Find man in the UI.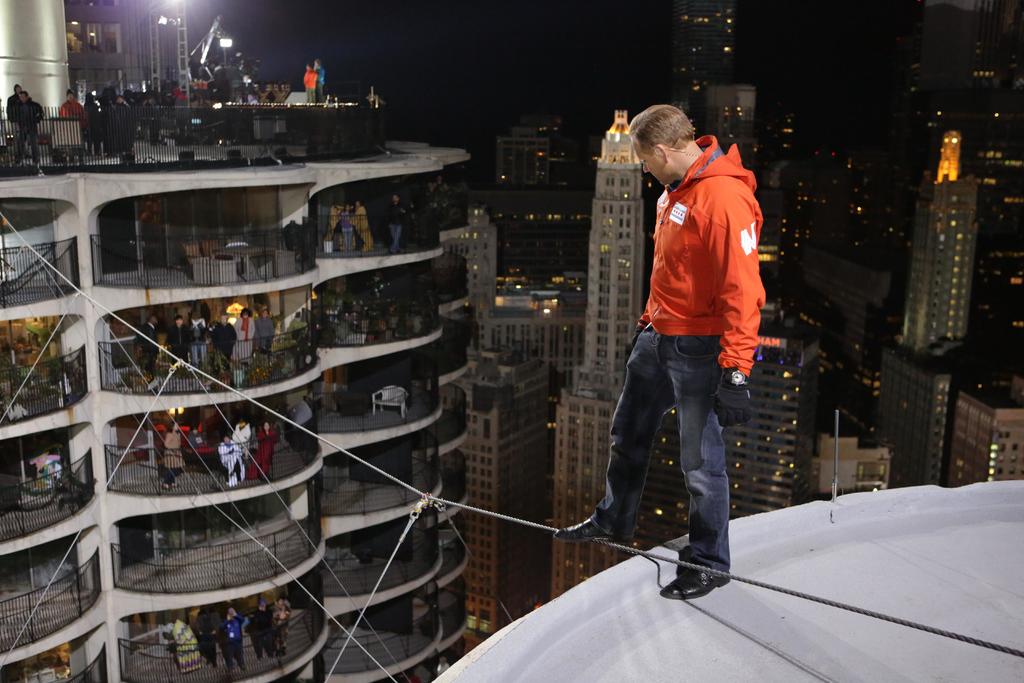
UI element at <box>611,95,785,577</box>.
